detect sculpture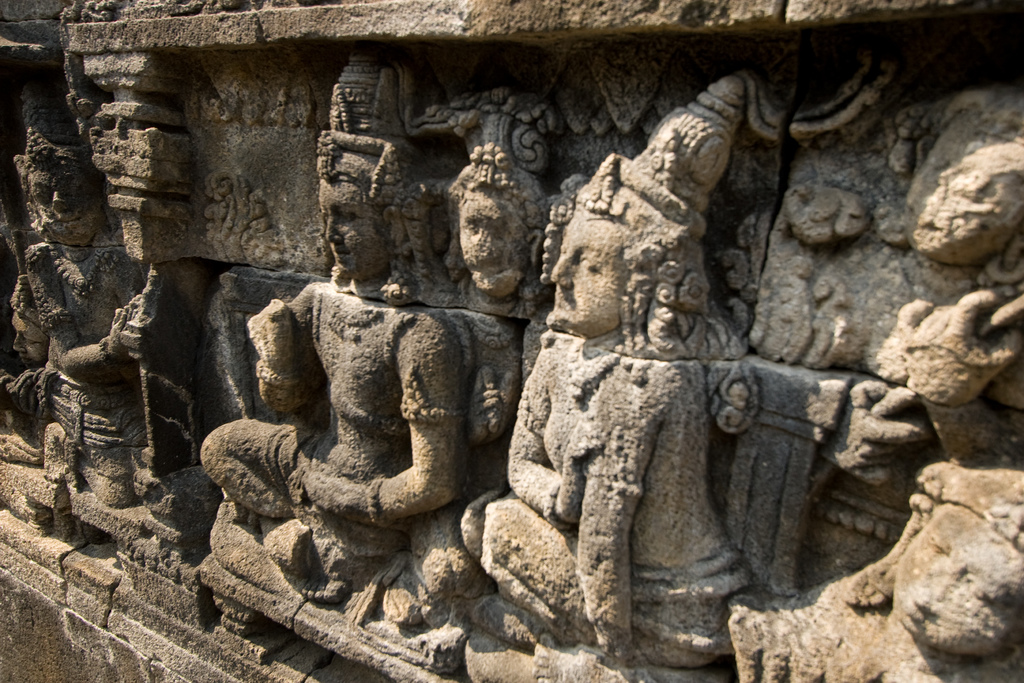
198/67/467/629
